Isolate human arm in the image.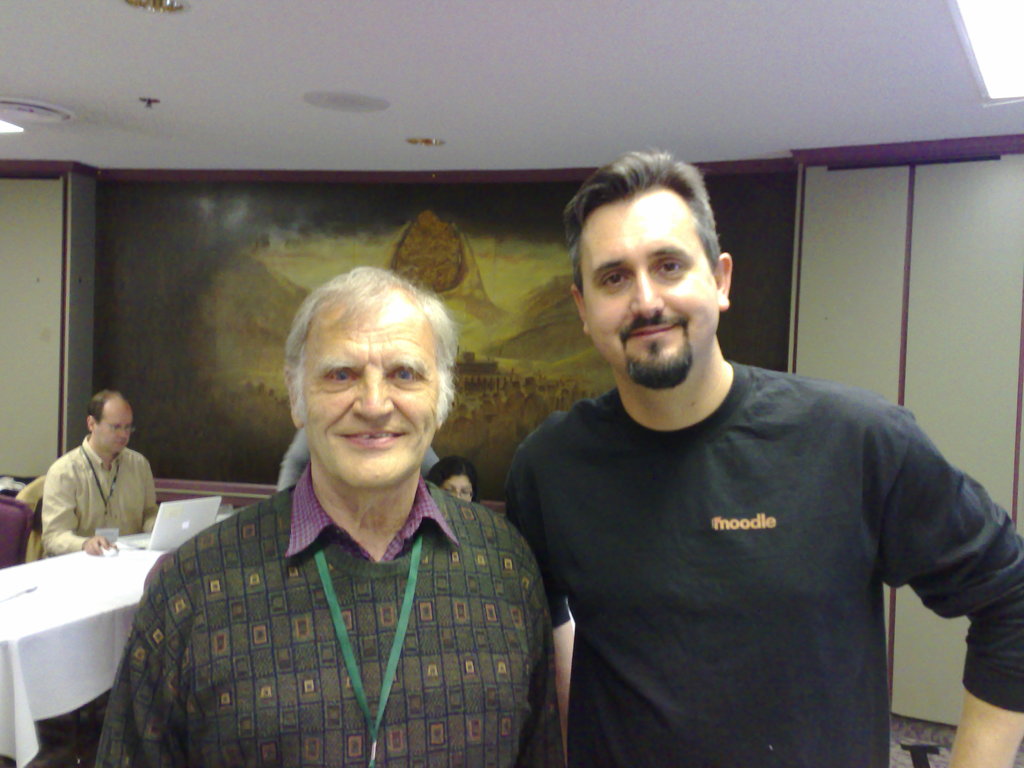
Isolated region: <box>894,431,1005,735</box>.
